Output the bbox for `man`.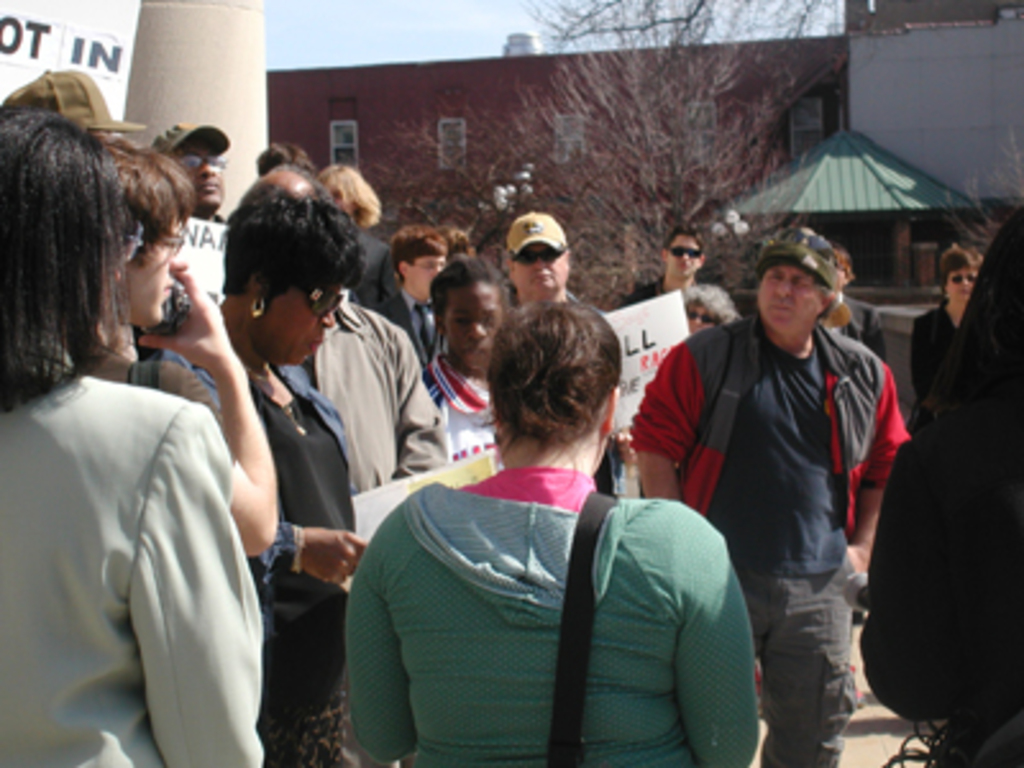
<bbox>256, 151, 466, 494</bbox>.
